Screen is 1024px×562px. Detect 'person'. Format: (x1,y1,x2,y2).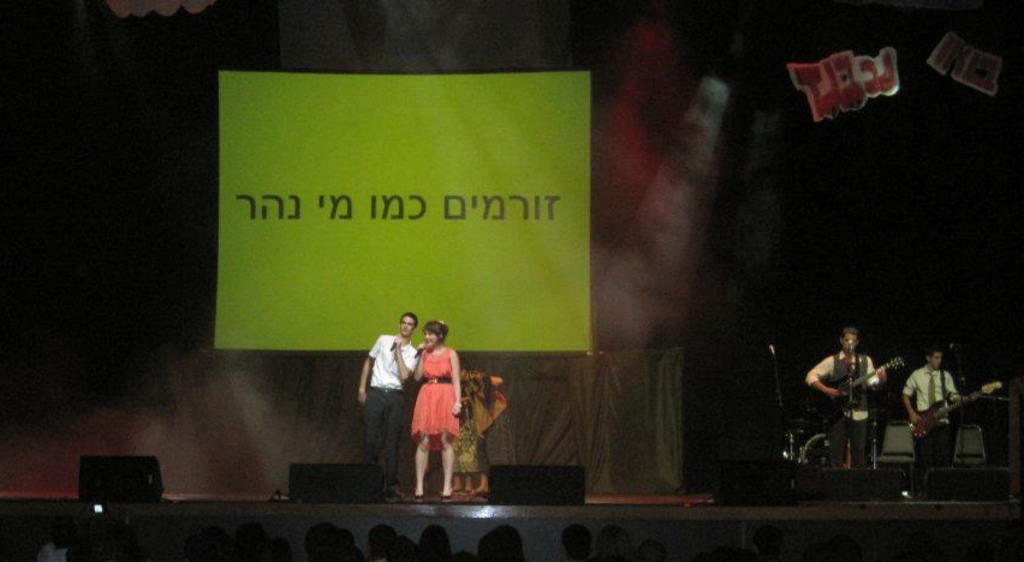
(356,311,421,502).
